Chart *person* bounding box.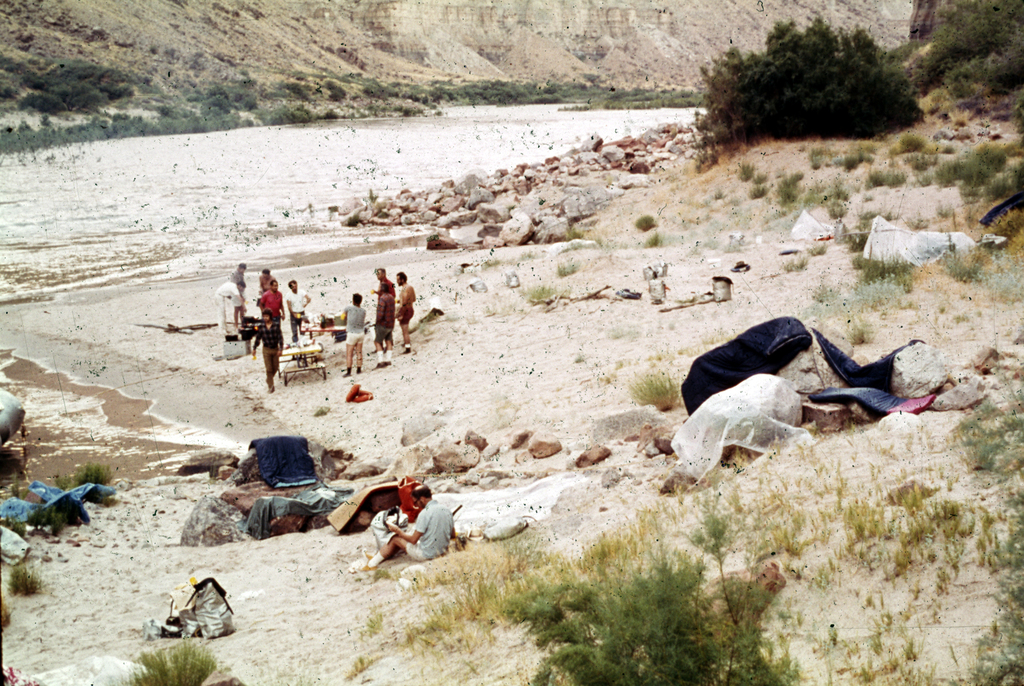
Charted: (left=287, top=275, right=312, bottom=342).
